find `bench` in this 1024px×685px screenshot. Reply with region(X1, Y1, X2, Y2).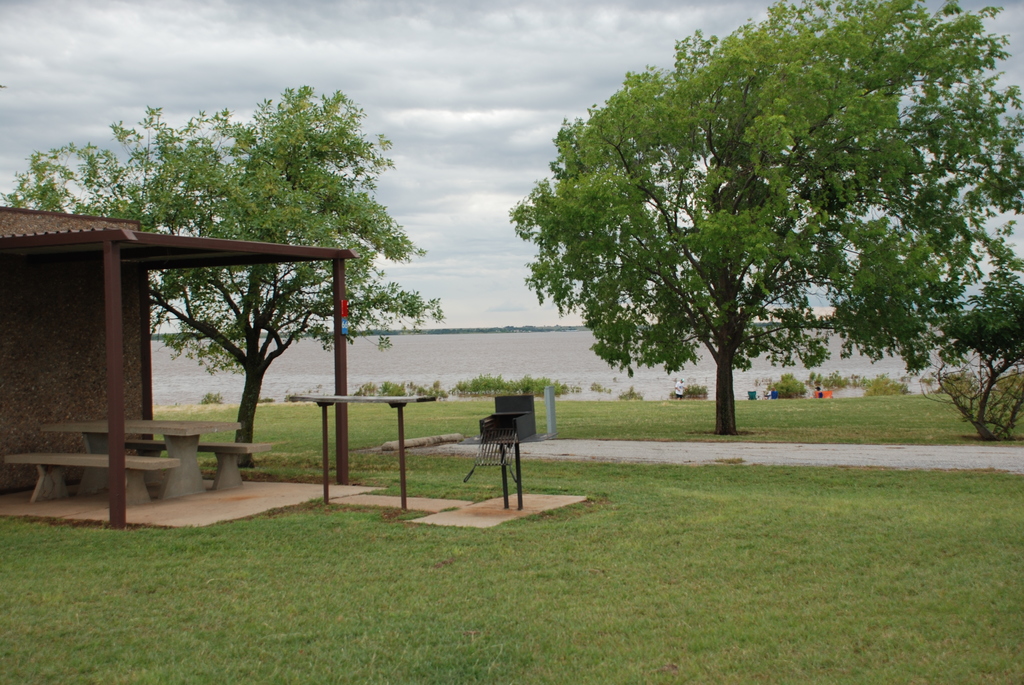
region(7, 450, 181, 506).
